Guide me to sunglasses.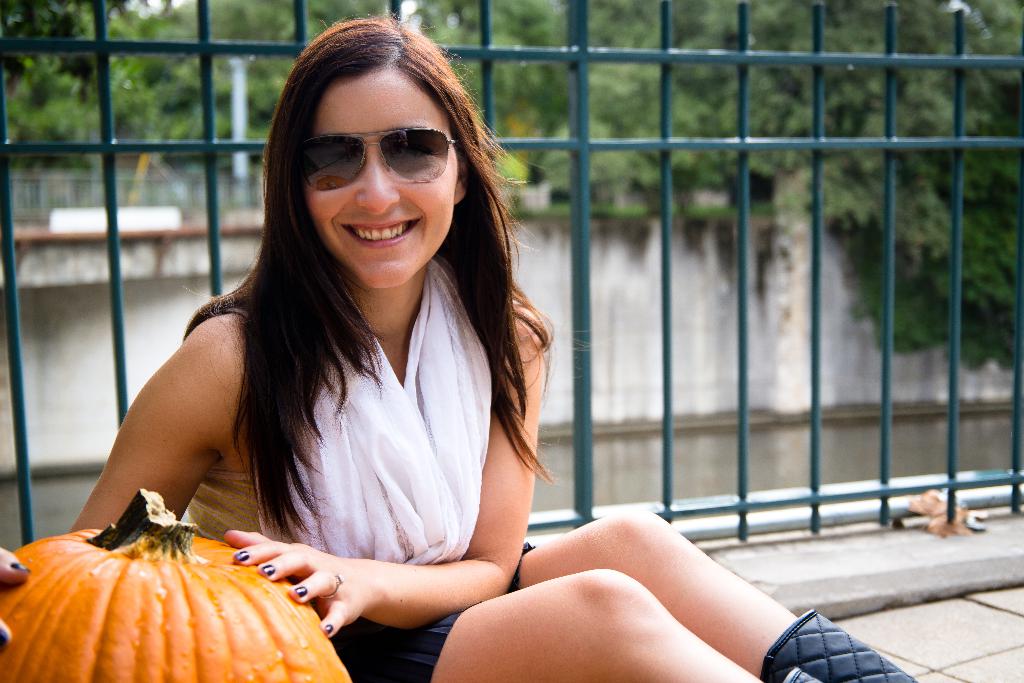
Guidance: [298,125,458,191].
